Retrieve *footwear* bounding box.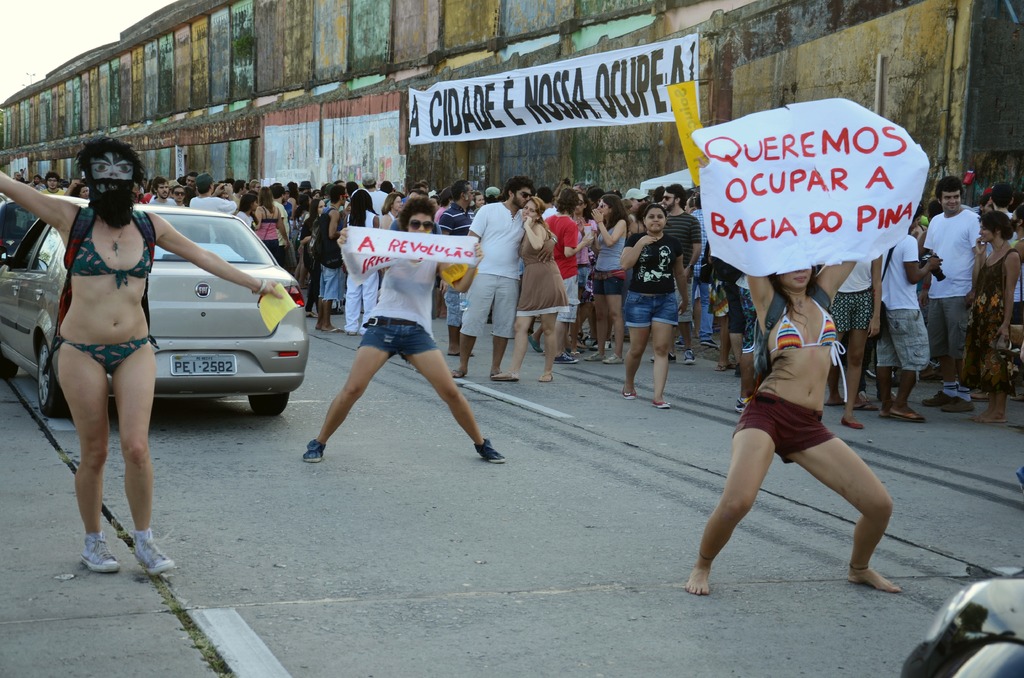
Bounding box: locate(585, 348, 606, 361).
